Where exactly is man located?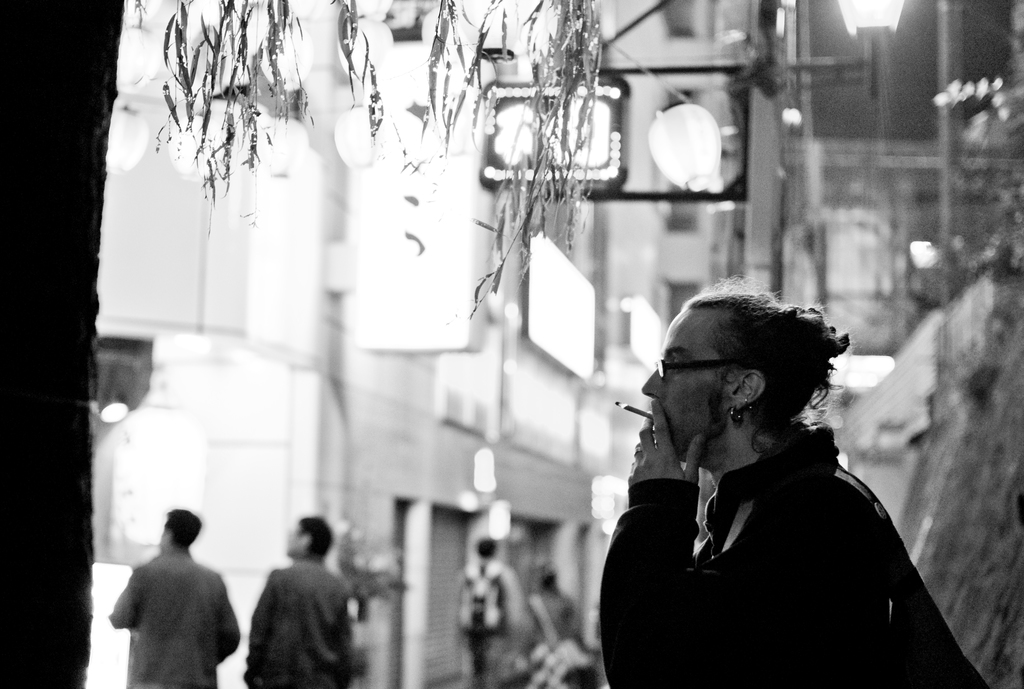
Its bounding box is left=457, top=537, right=521, bottom=688.
